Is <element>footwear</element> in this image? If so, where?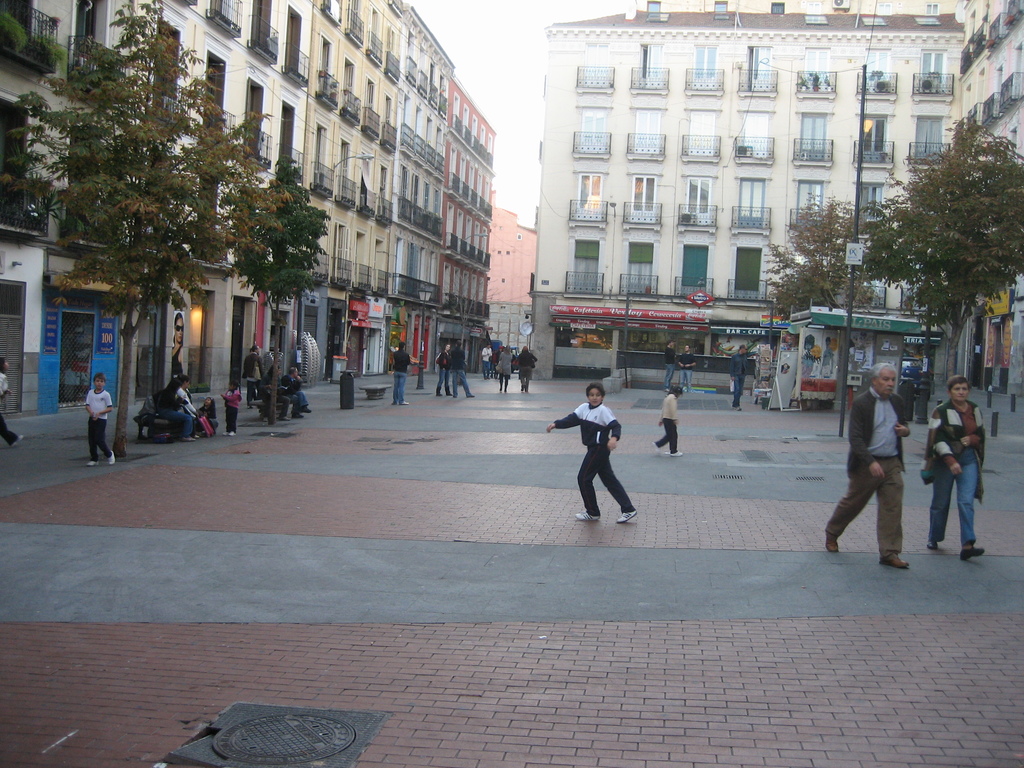
Yes, at <box>405,397,412,408</box>.
